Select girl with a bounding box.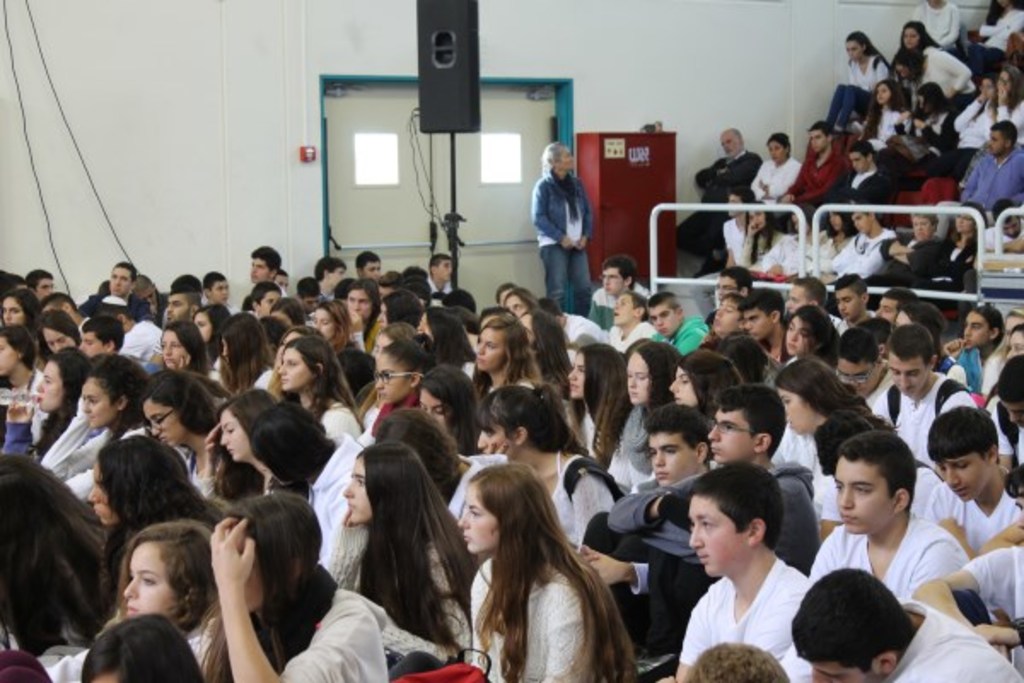
region(480, 388, 626, 548).
